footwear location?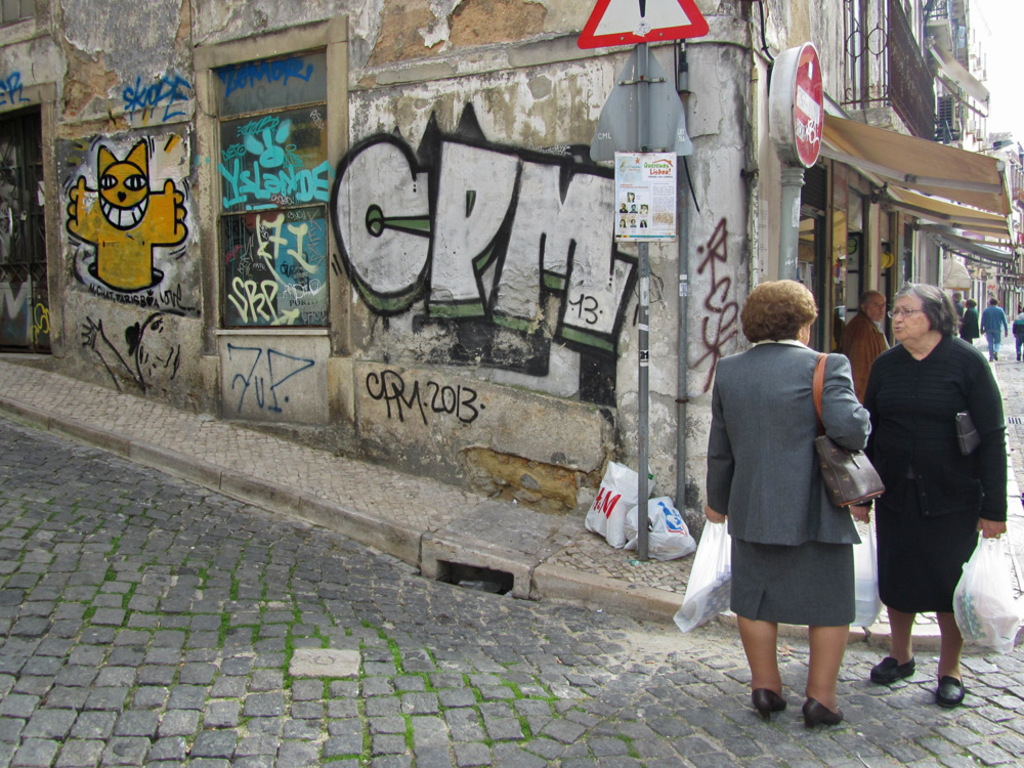
pyautogui.locateOnScreen(743, 679, 796, 725)
